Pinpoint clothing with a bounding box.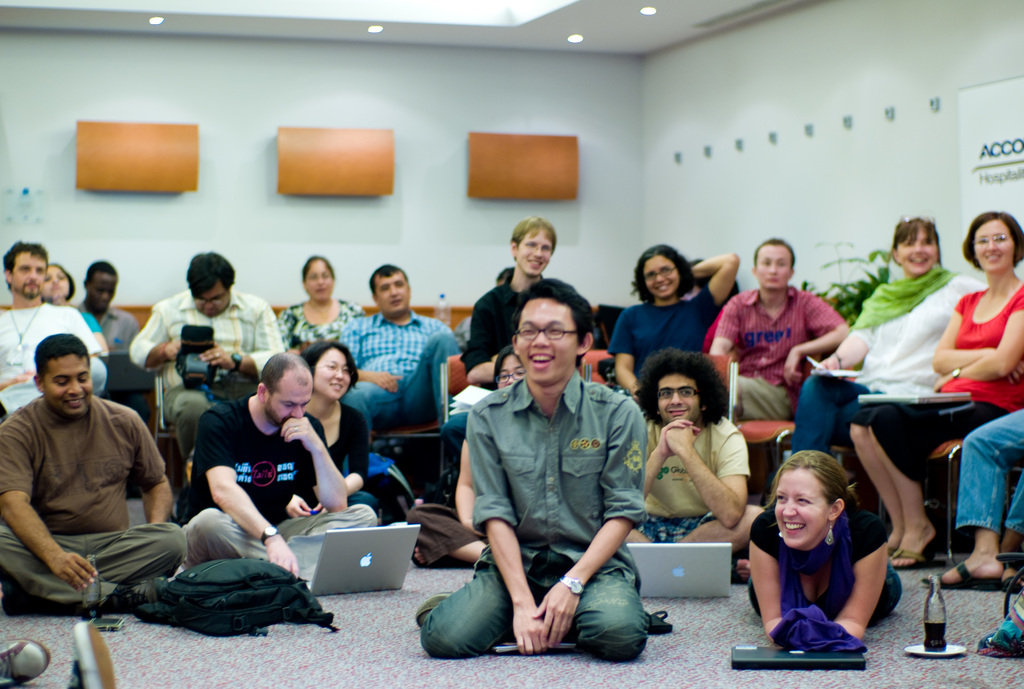
751/505/883/656.
